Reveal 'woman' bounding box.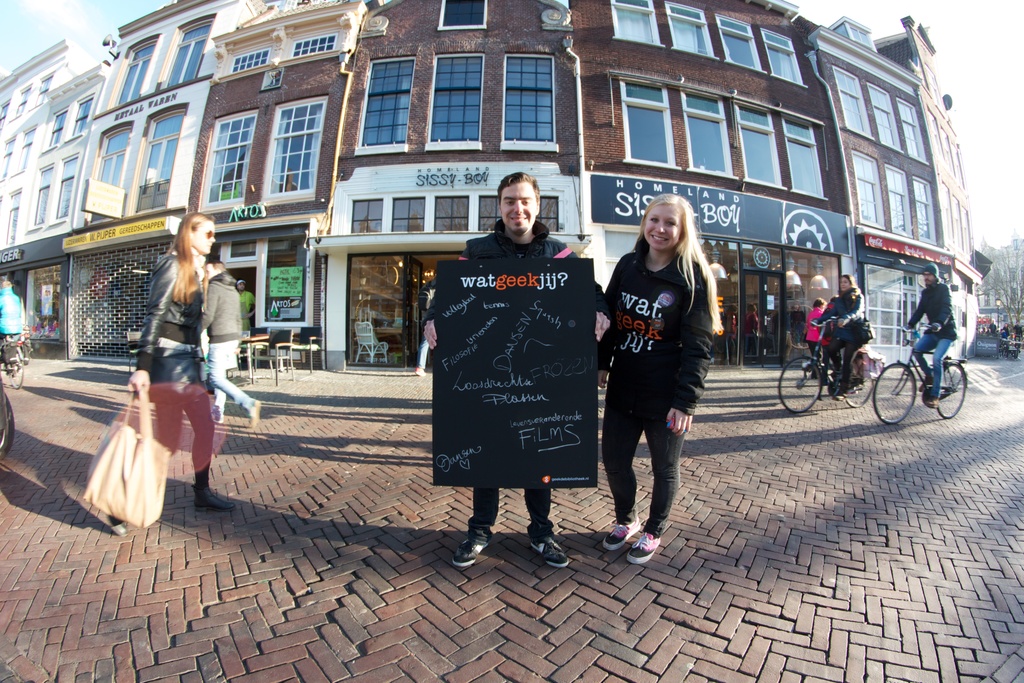
Revealed: 804,297,831,375.
